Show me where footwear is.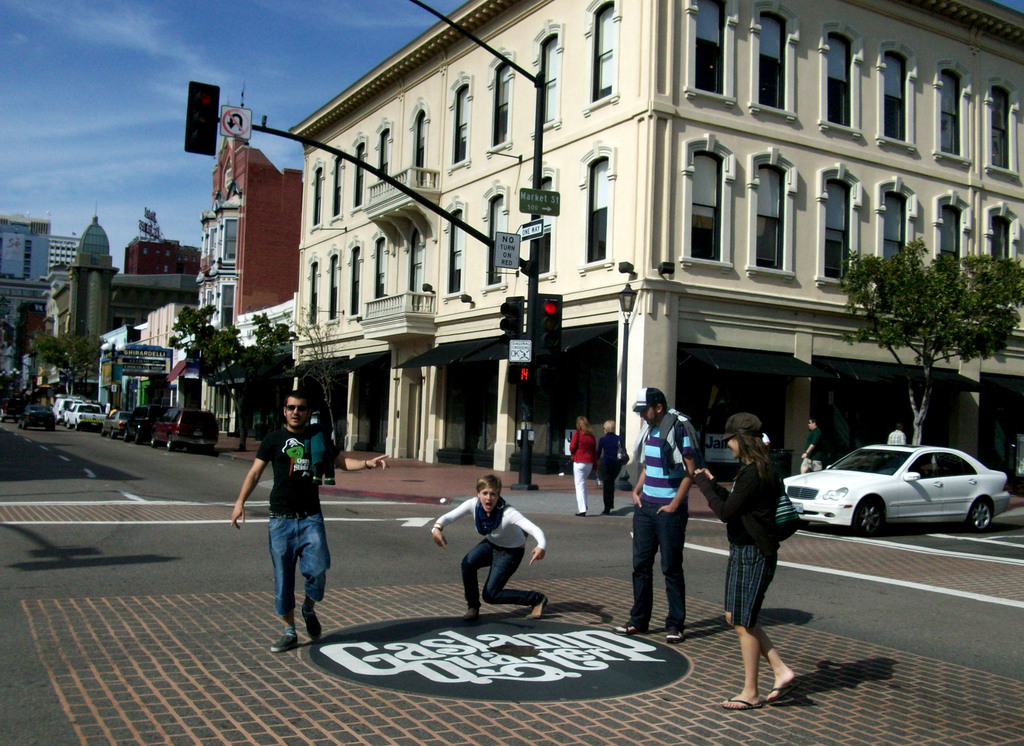
footwear is at [575, 511, 586, 516].
